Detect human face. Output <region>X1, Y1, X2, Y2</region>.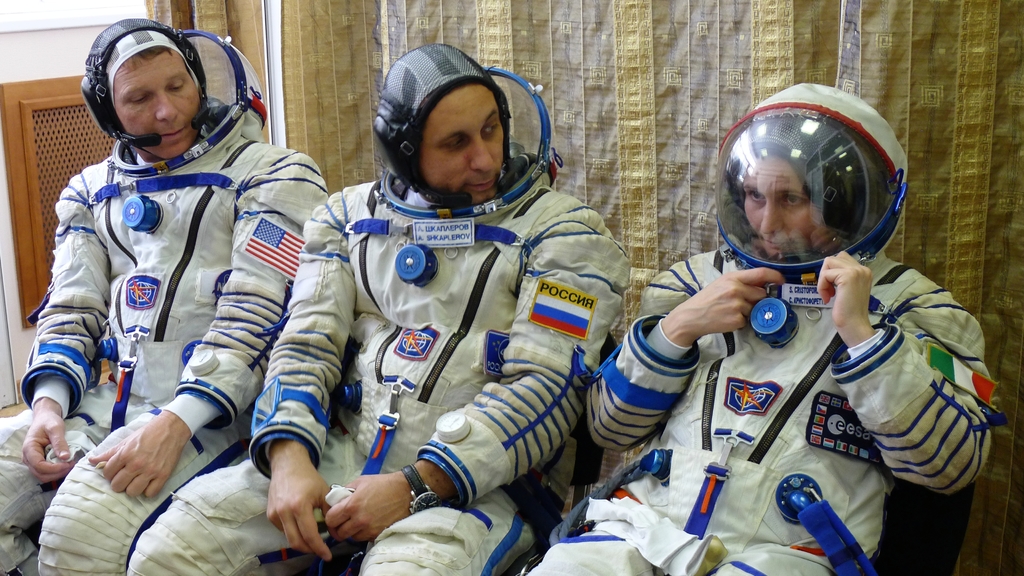
<region>427, 92, 504, 193</region>.
